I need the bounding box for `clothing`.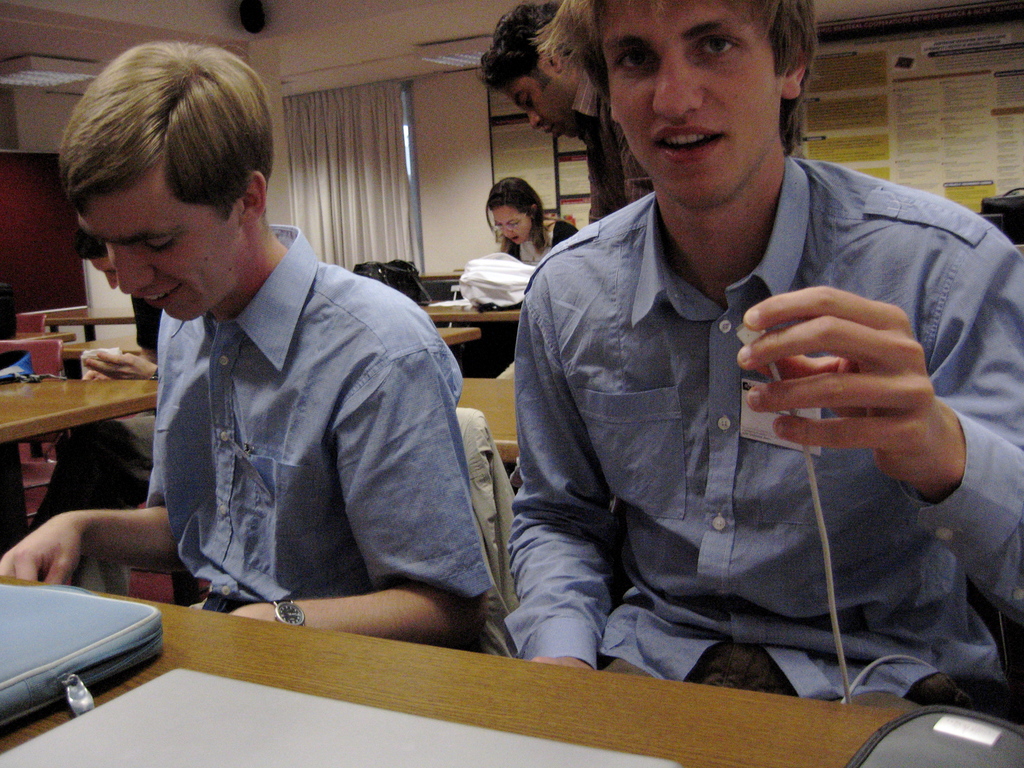
Here it is: 487, 127, 1005, 724.
